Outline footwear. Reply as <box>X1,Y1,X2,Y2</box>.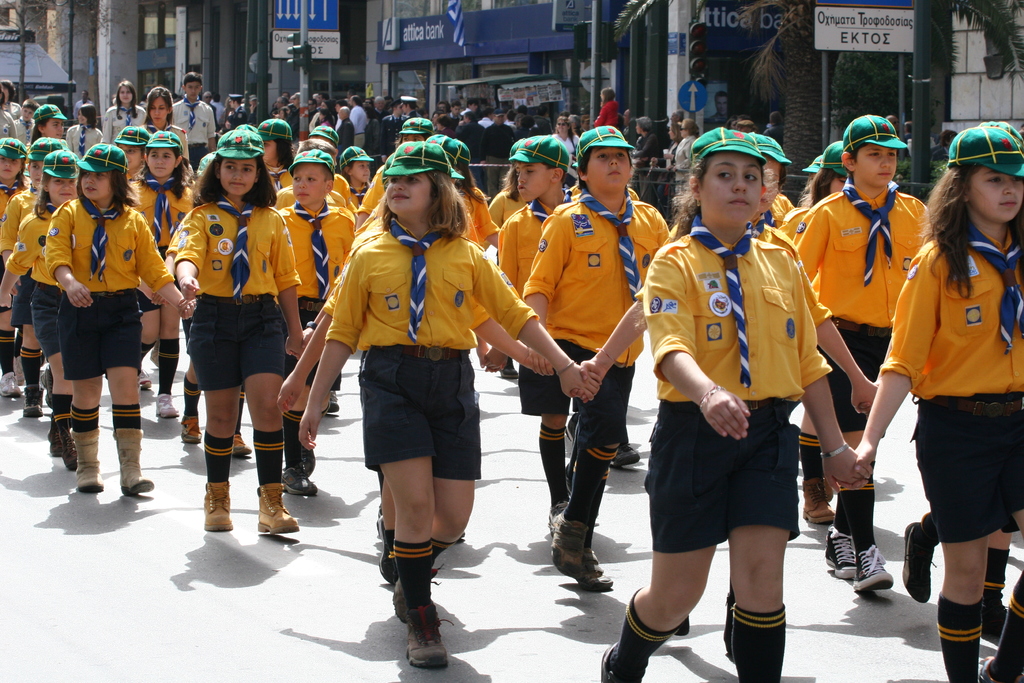
<box>22,383,41,415</box>.
